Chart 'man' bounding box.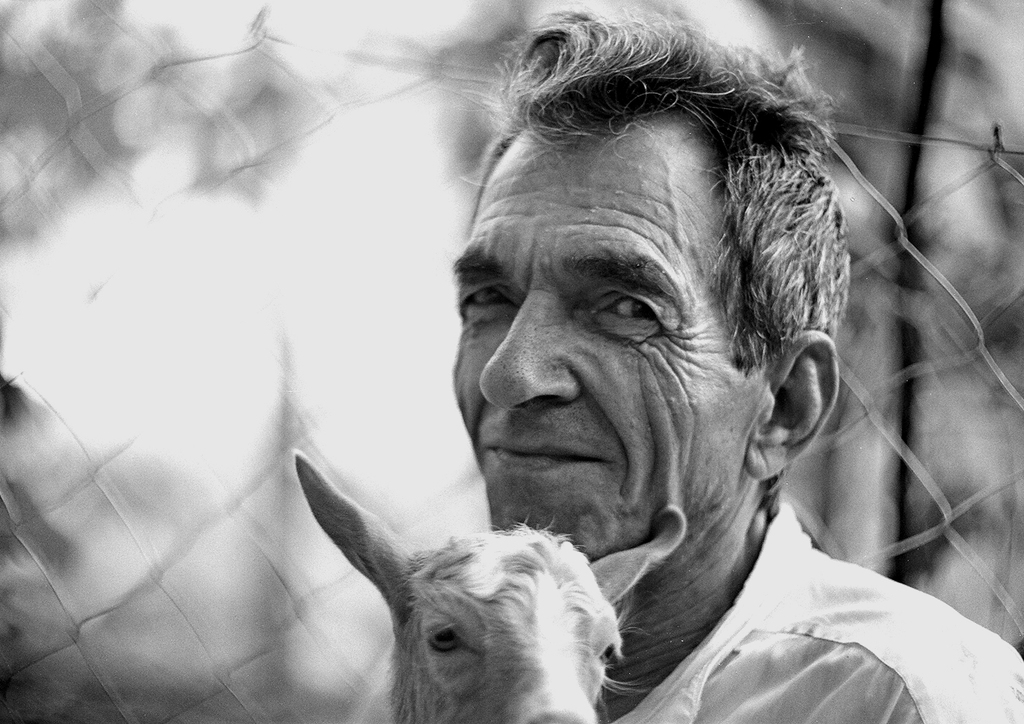
Charted: bbox=(450, 7, 1023, 723).
